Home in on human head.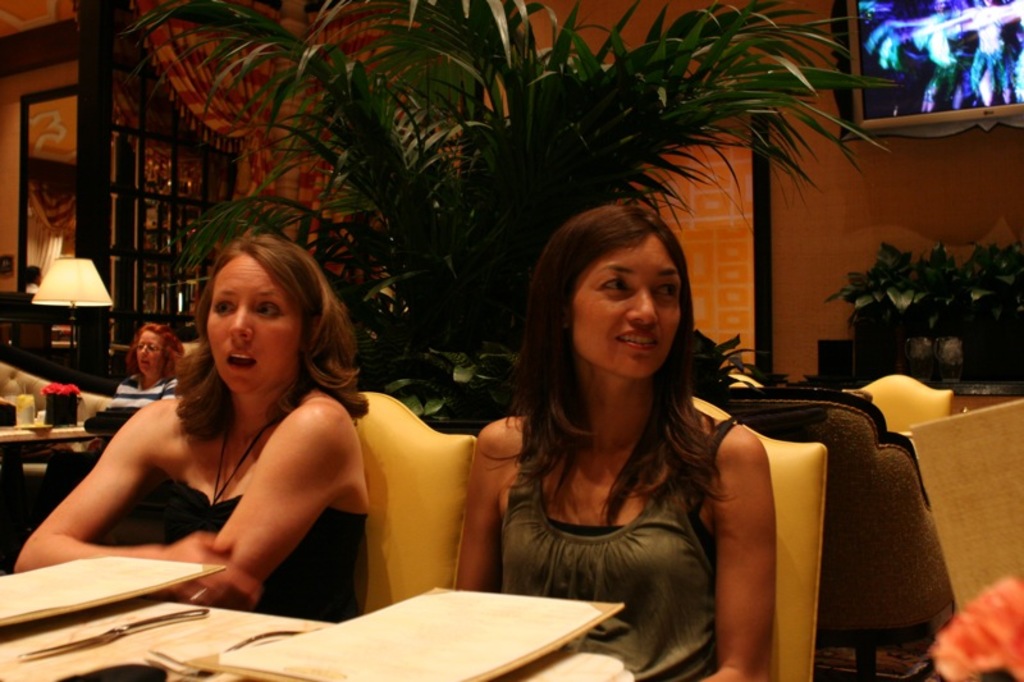
Homed in at <bbox>180, 226, 334, 393</bbox>.
